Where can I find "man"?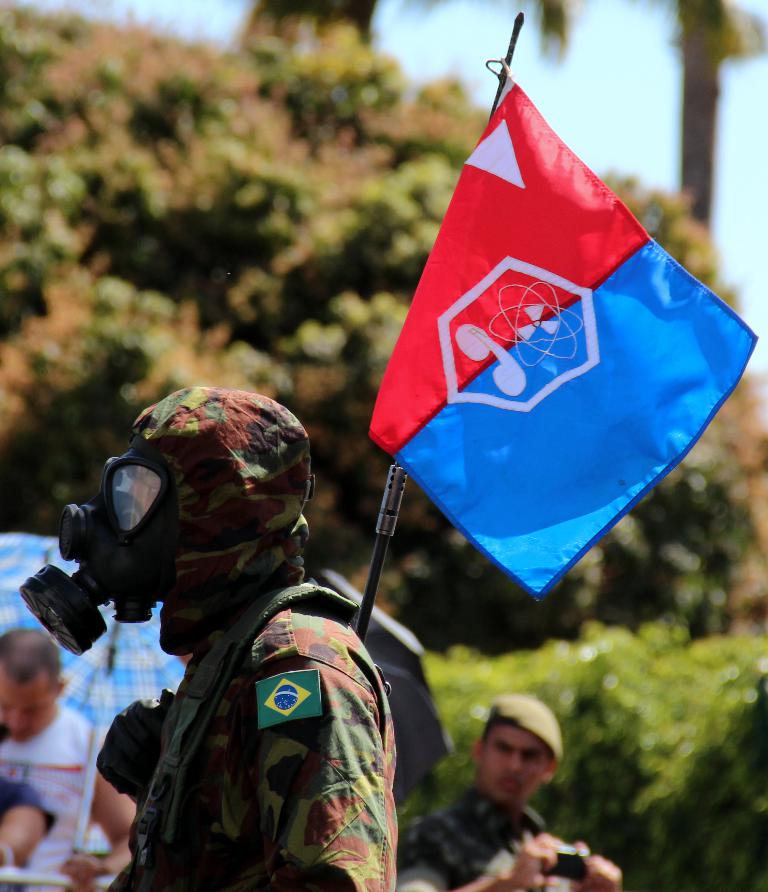
You can find it at crop(401, 697, 618, 891).
